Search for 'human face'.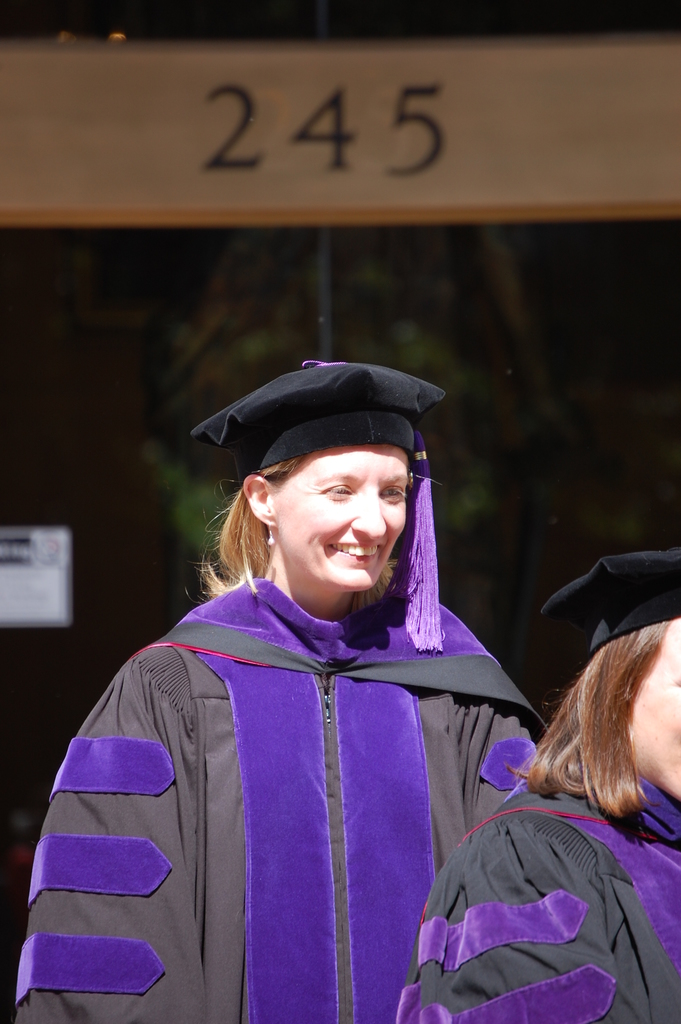
Found at crop(274, 445, 410, 588).
